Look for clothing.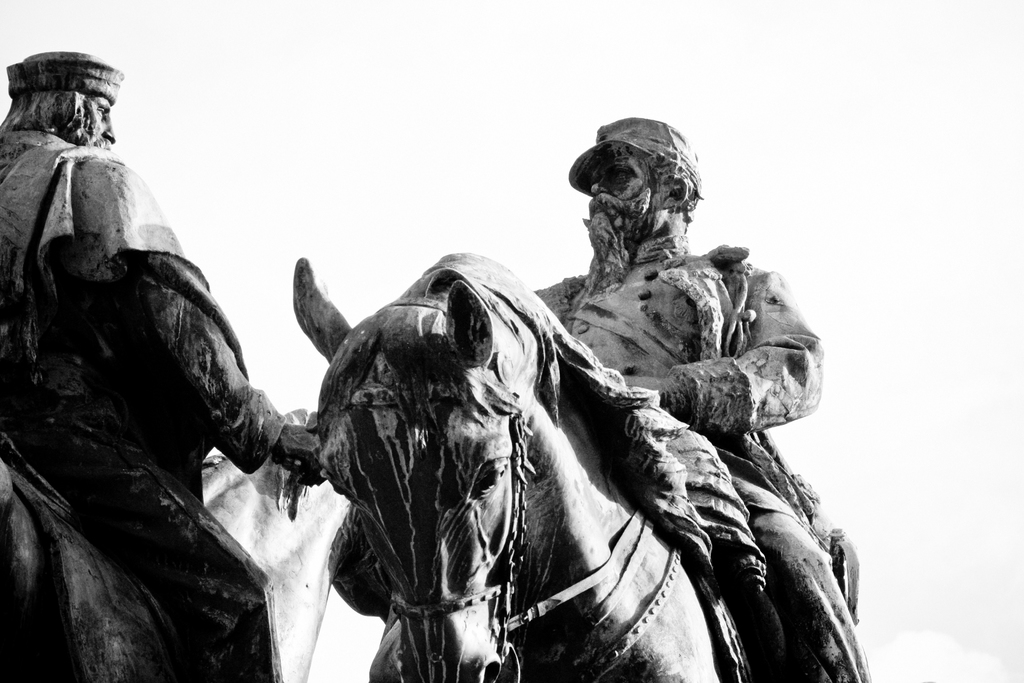
Found: bbox=[285, 254, 890, 682].
